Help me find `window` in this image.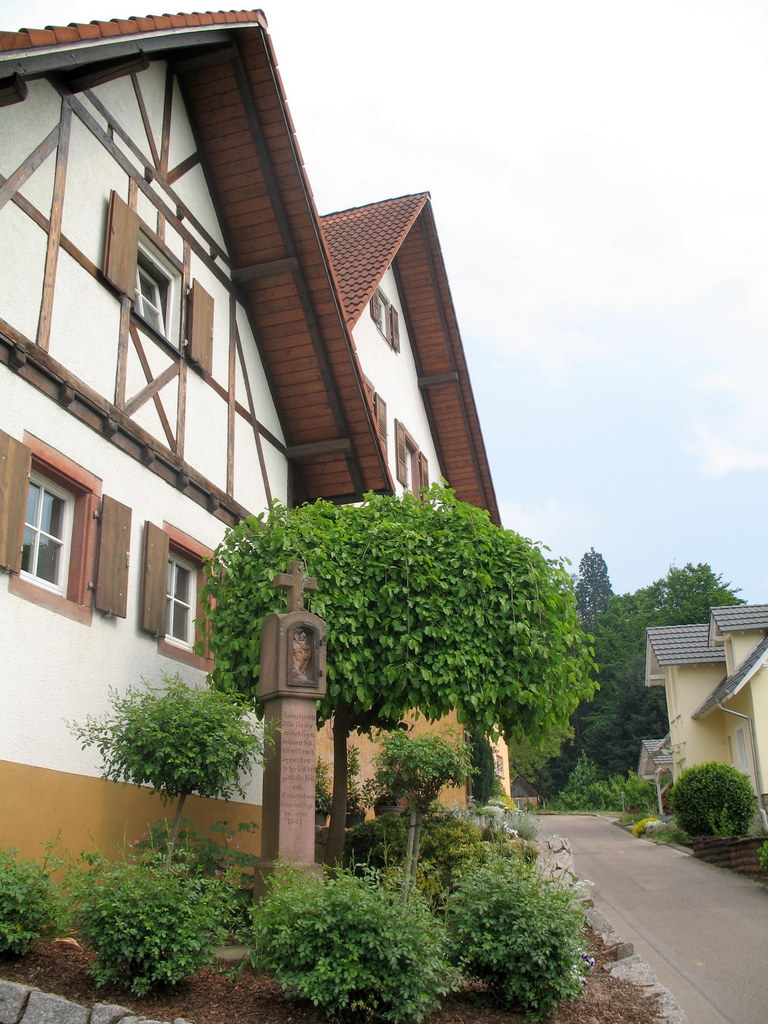
Found it: bbox=(406, 447, 420, 490).
